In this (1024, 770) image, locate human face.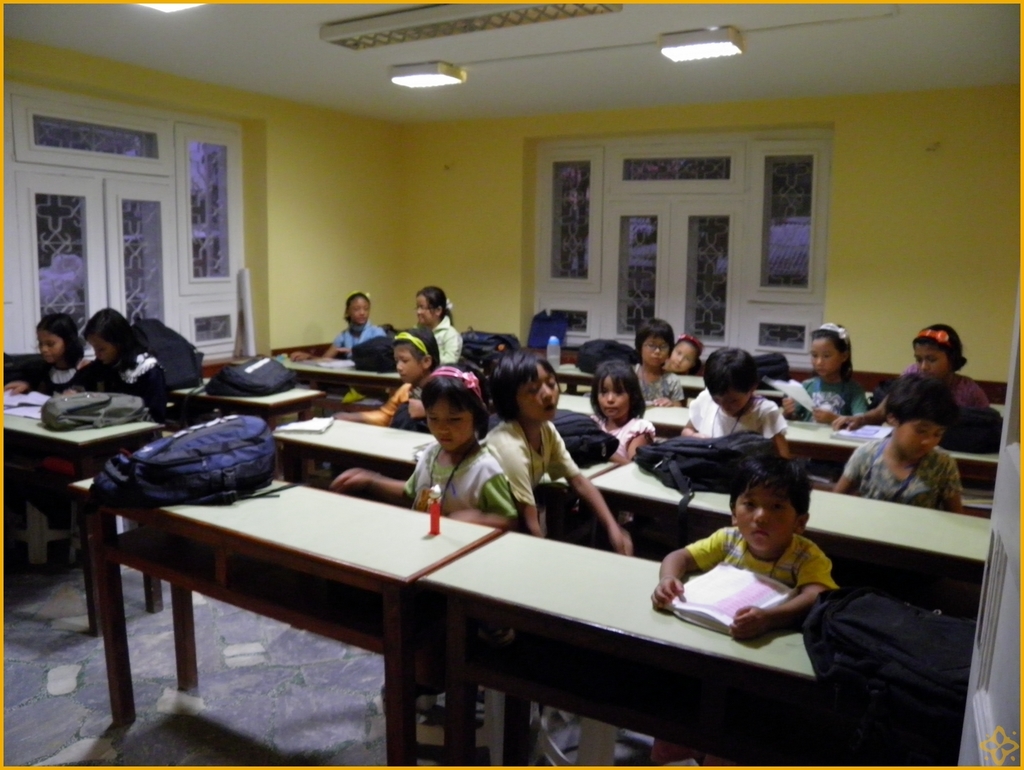
Bounding box: BBox(897, 416, 948, 461).
